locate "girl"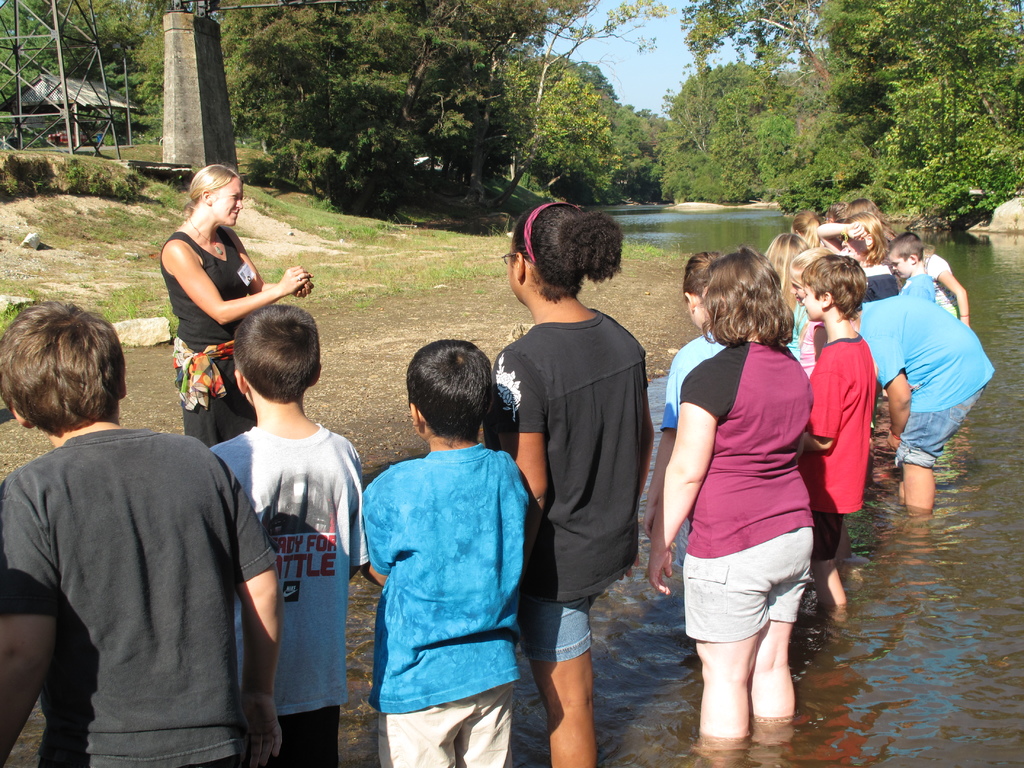
bbox=(650, 252, 816, 767)
